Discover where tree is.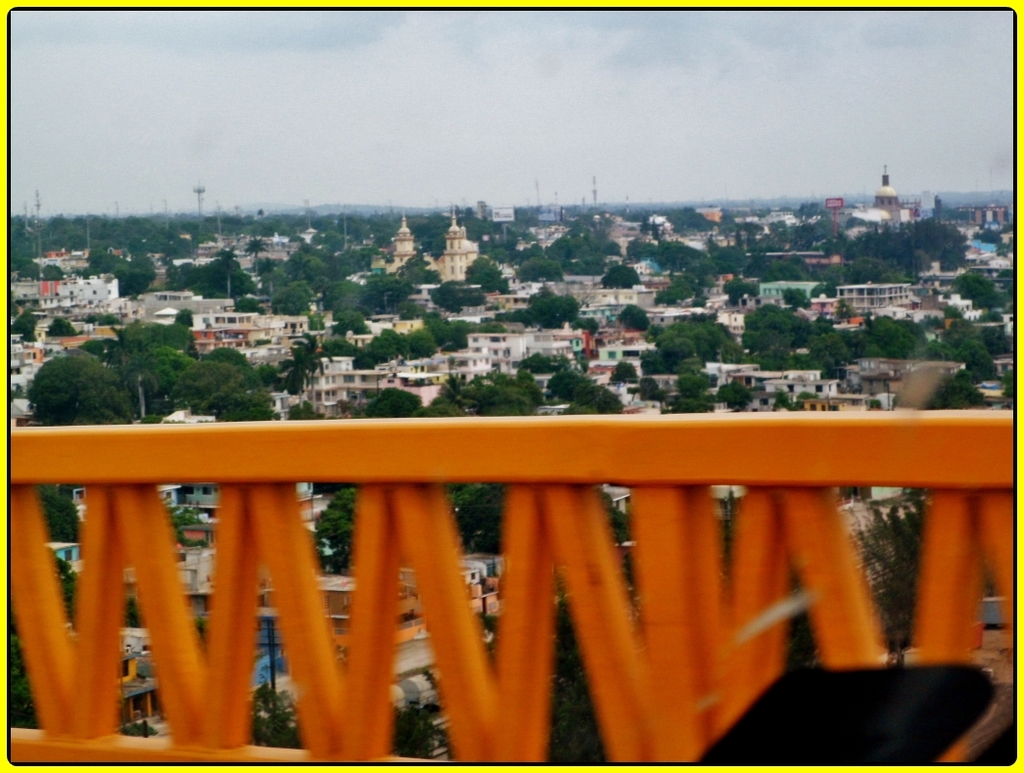
Discovered at detection(46, 316, 81, 334).
